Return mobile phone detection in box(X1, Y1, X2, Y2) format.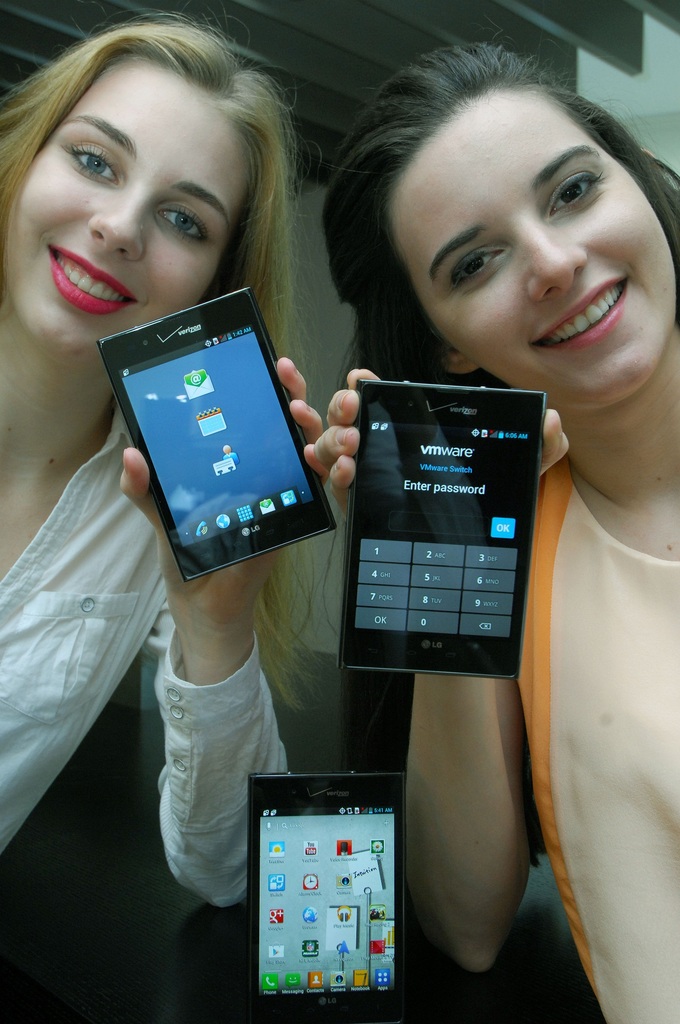
box(95, 285, 339, 581).
